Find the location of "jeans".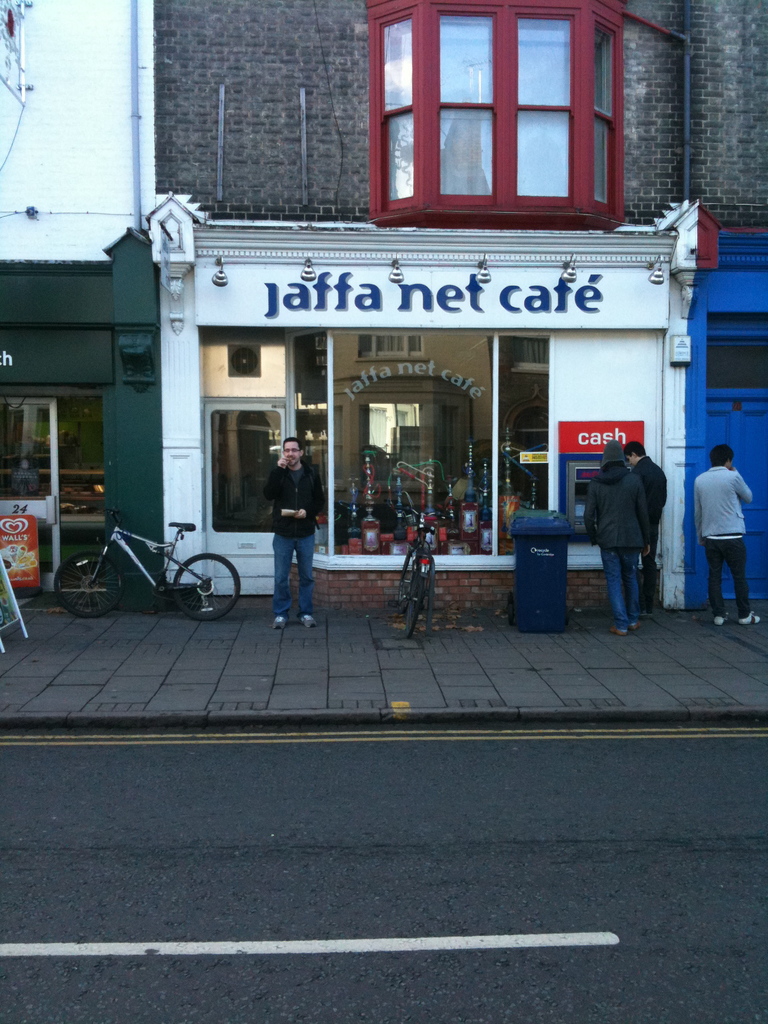
Location: crop(273, 526, 339, 612).
